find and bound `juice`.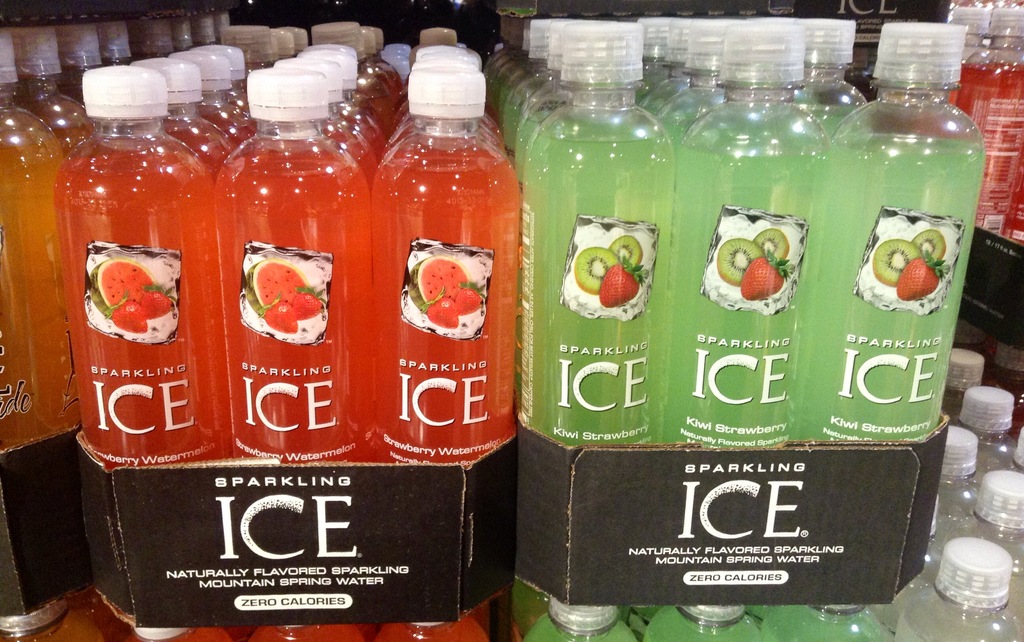
Bound: crop(388, 58, 472, 130).
